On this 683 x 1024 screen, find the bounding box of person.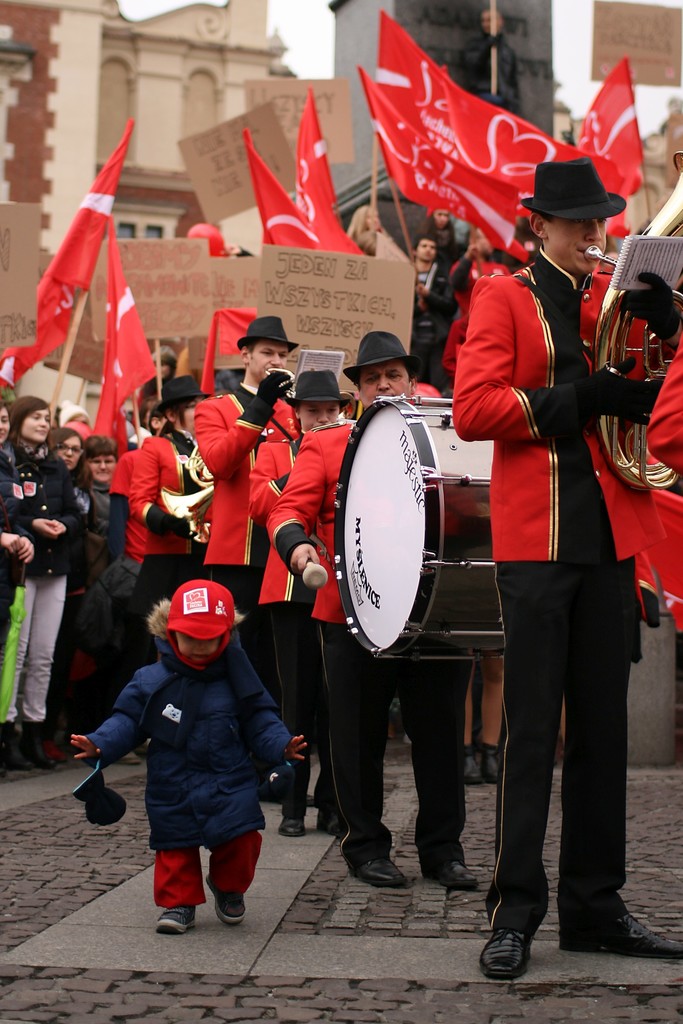
Bounding box: pyautogui.locateOnScreen(450, 148, 680, 984).
